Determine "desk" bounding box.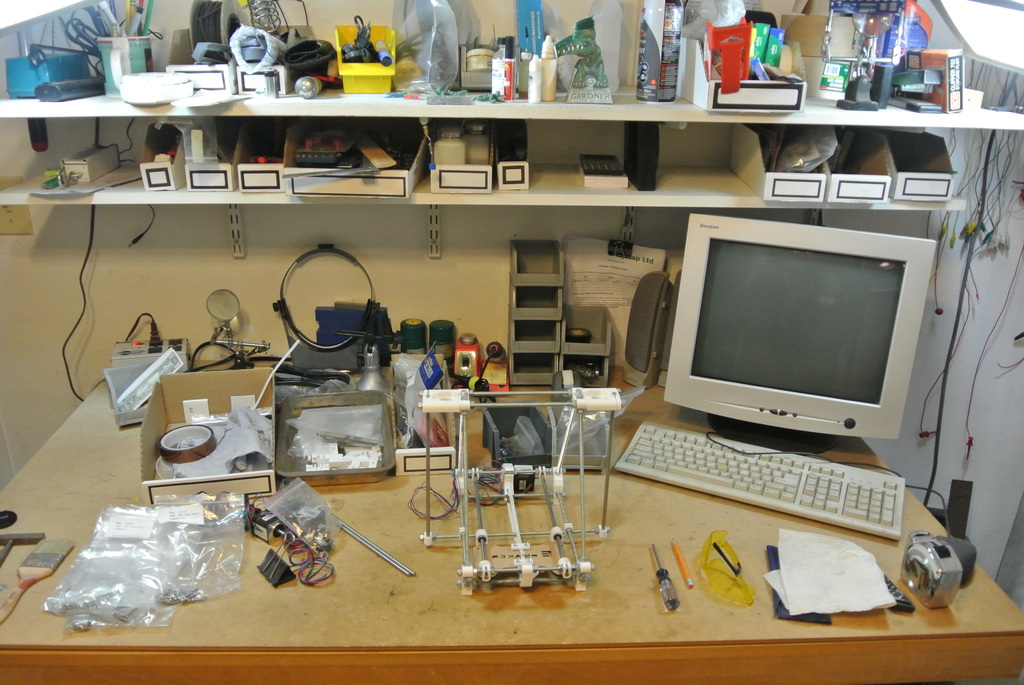
Determined: l=0, t=358, r=1023, b=684.
